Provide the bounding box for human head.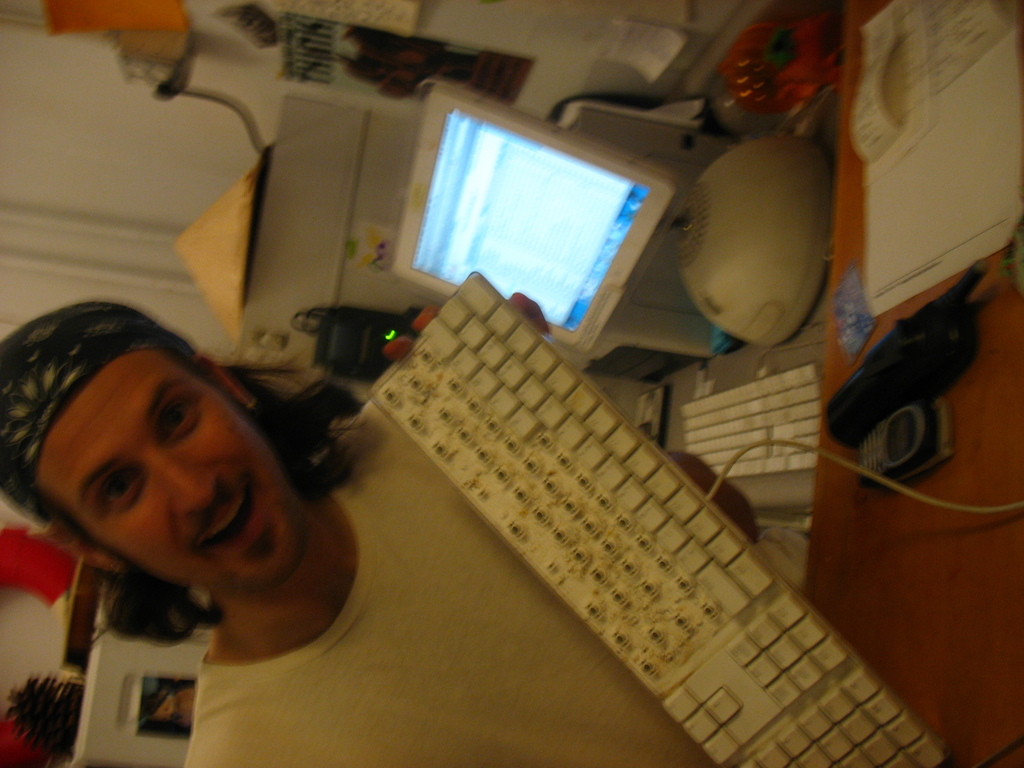
l=3, t=307, r=307, b=593.
